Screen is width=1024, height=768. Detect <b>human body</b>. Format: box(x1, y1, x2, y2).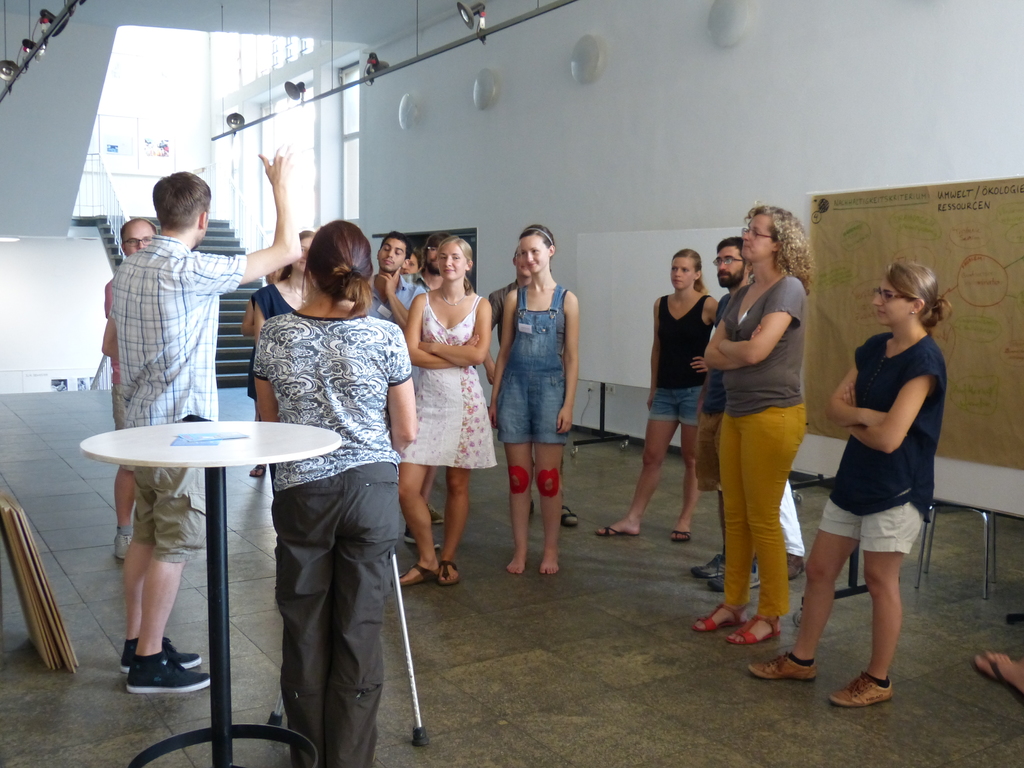
box(397, 240, 490, 593).
